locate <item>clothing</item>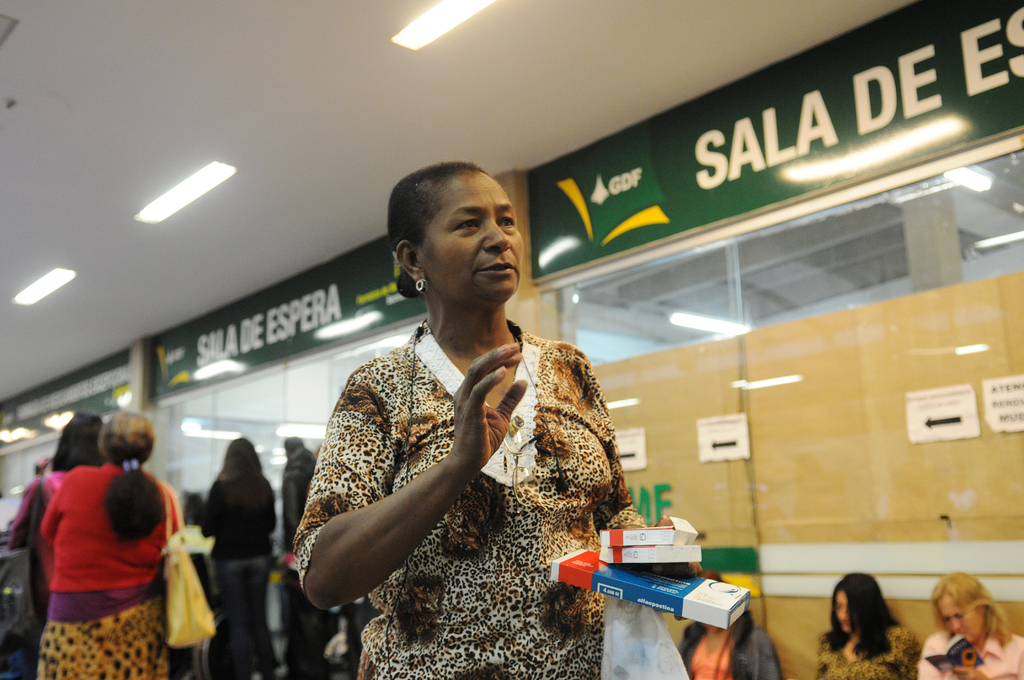
289:428:343:667
